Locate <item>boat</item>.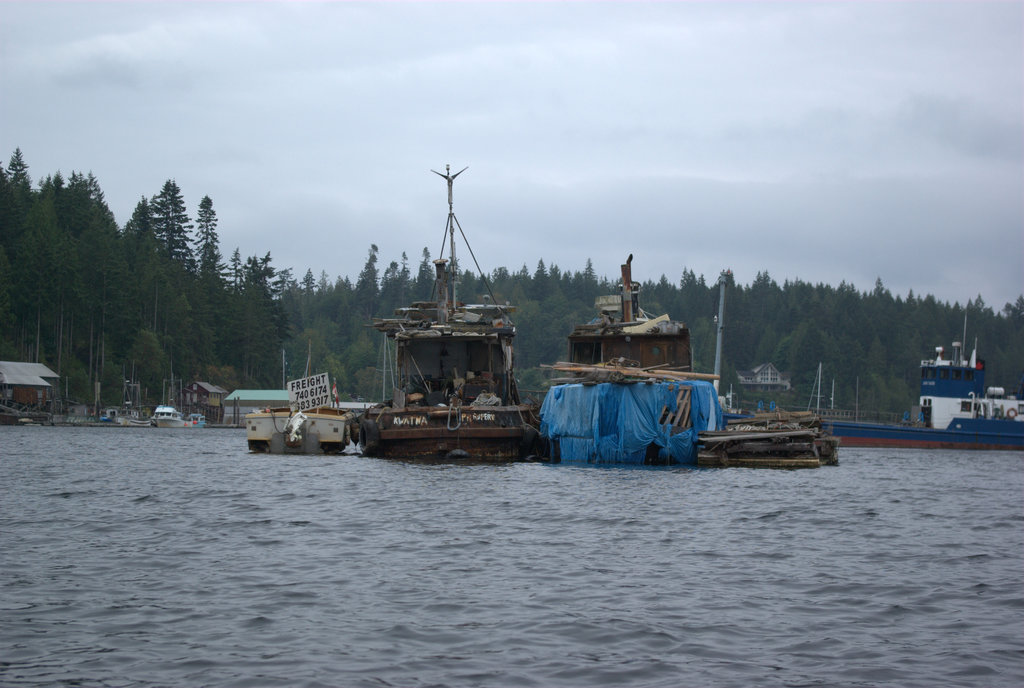
Bounding box: x1=244, y1=337, x2=363, y2=458.
